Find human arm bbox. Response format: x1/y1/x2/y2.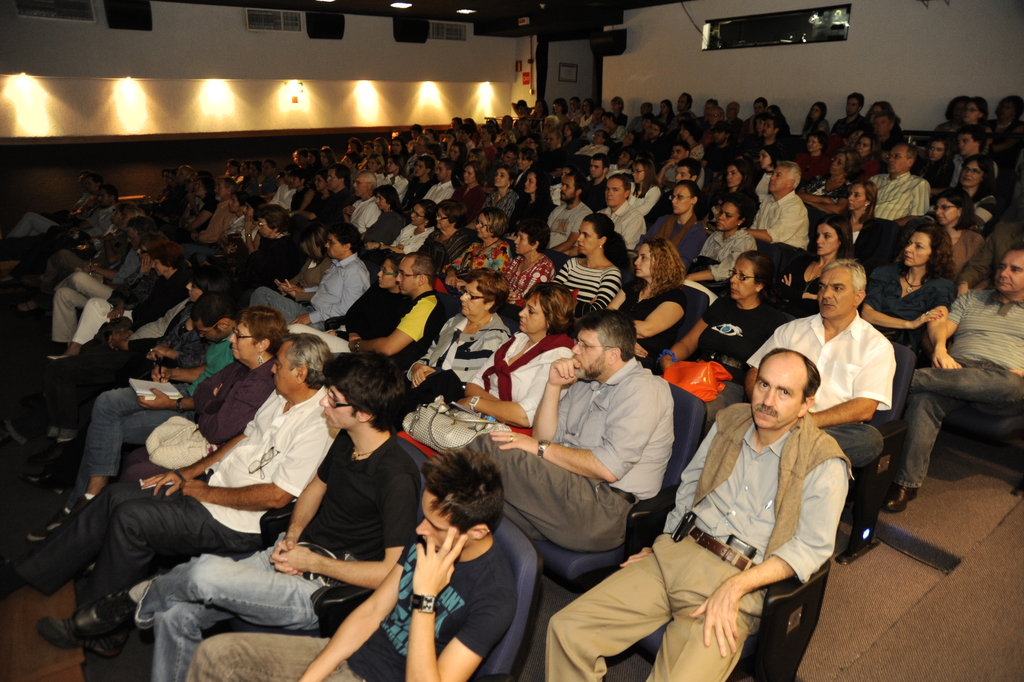
690/233/758/282.
